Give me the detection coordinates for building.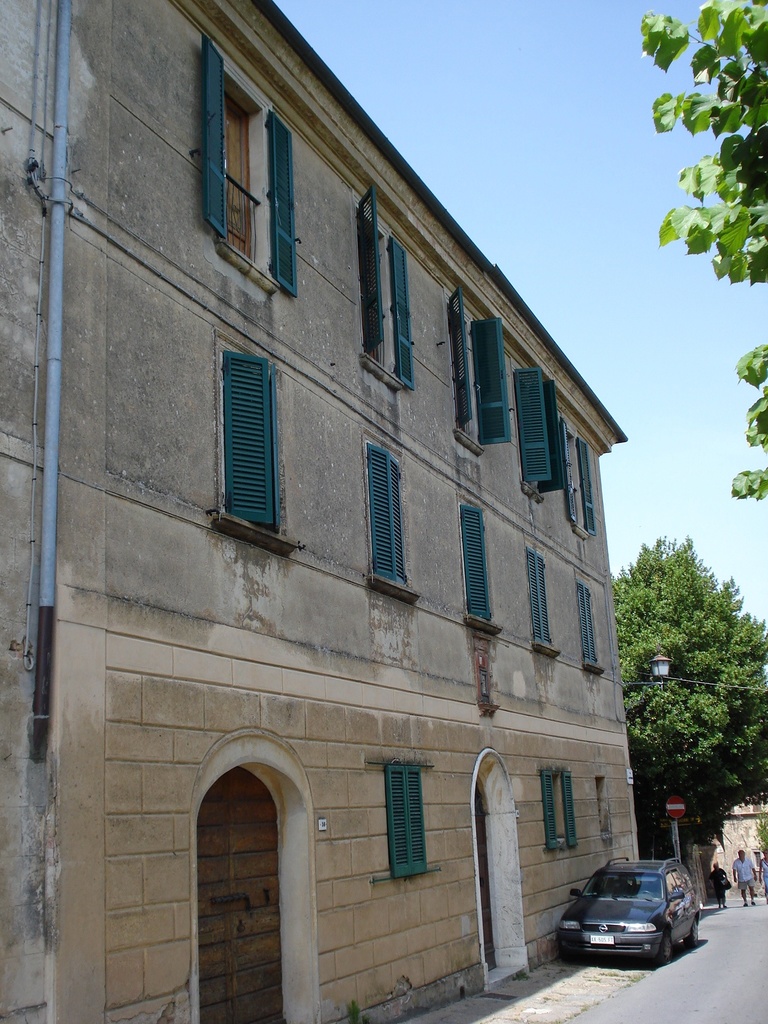
bbox=[0, 0, 646, 1023].
